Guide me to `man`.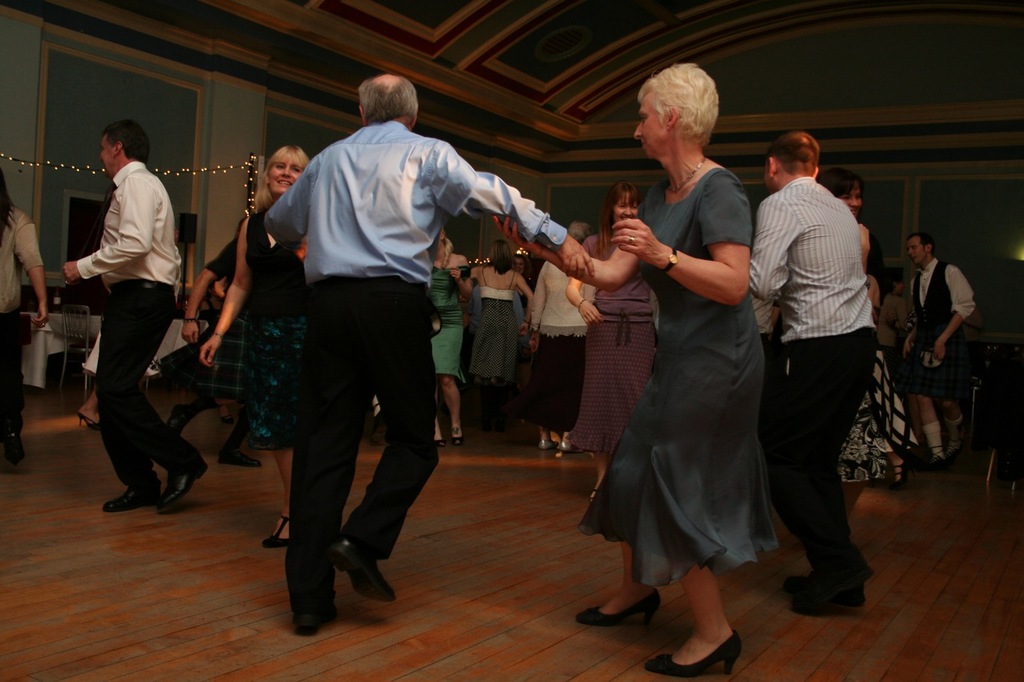
Guidance: (739,131,890,620).
